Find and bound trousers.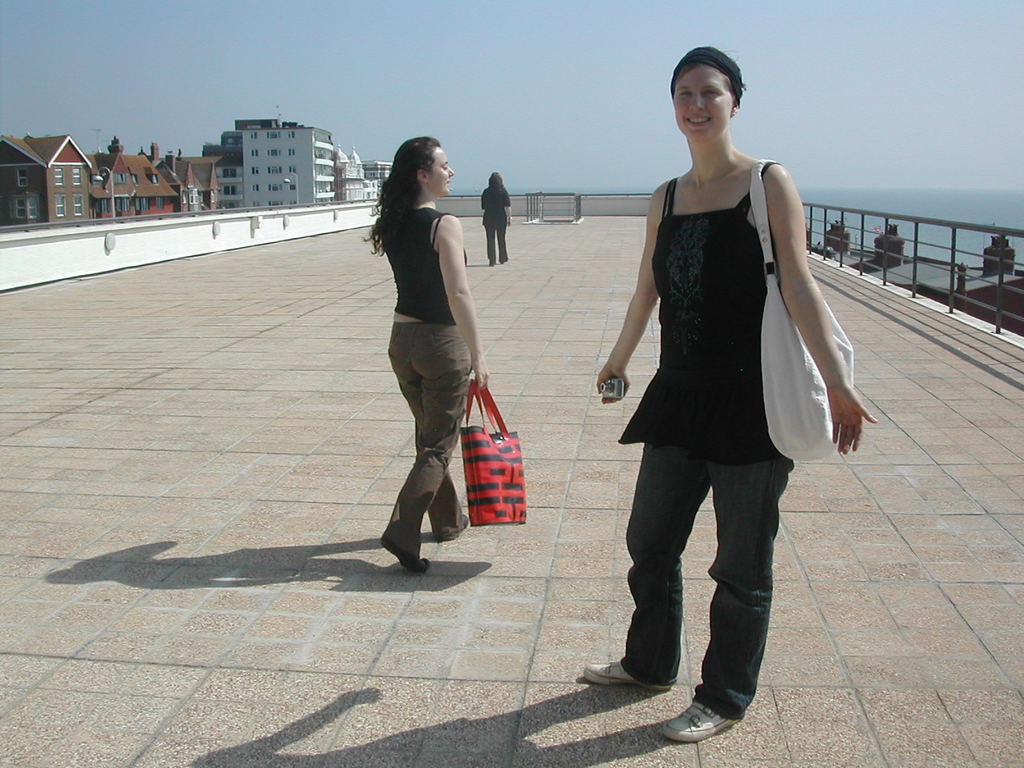
Bound: [x1=376, y1=317, x2=473, y2=555].
